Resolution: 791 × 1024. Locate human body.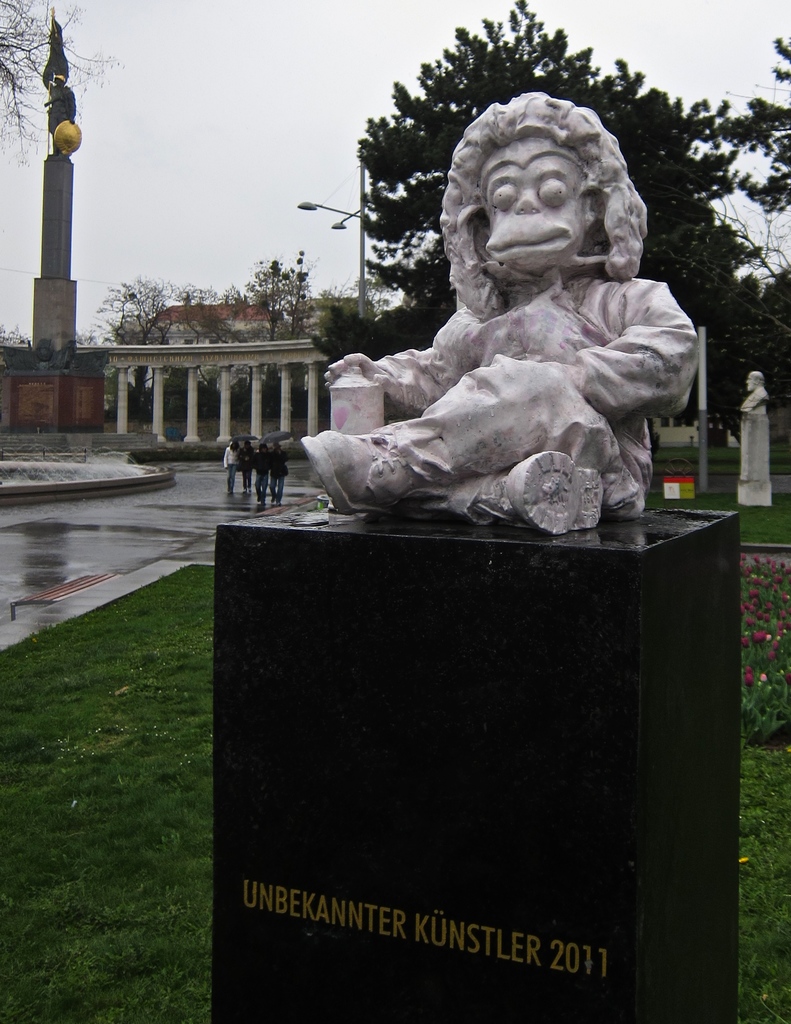
[300,93,709,535].
